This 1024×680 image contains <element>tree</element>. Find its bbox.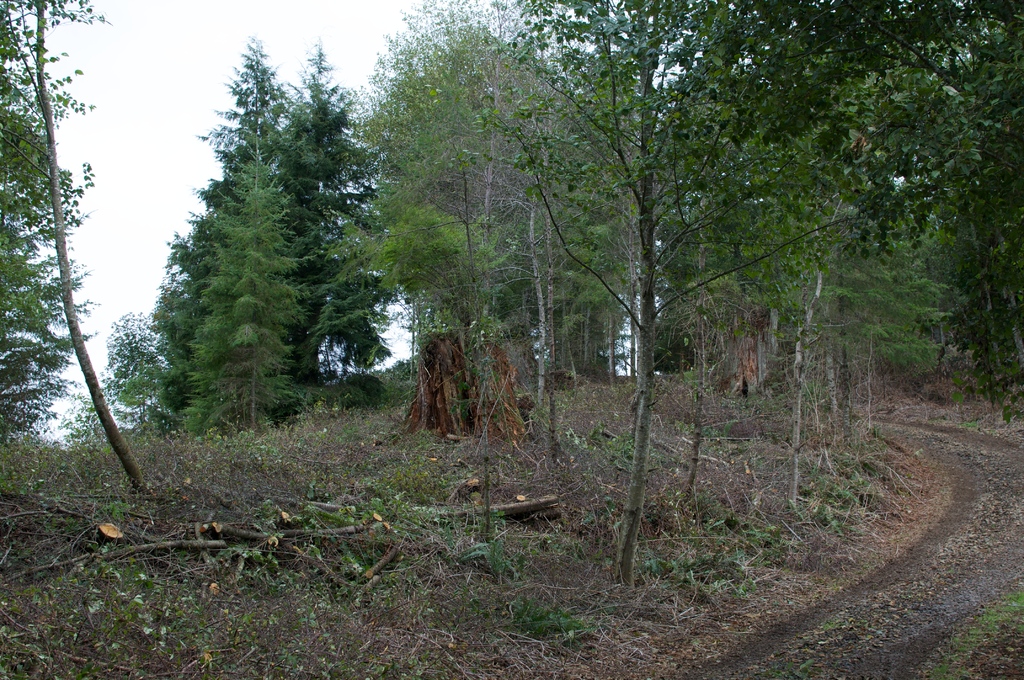
<bbox>0, 0, 144, 500</bbox>.
